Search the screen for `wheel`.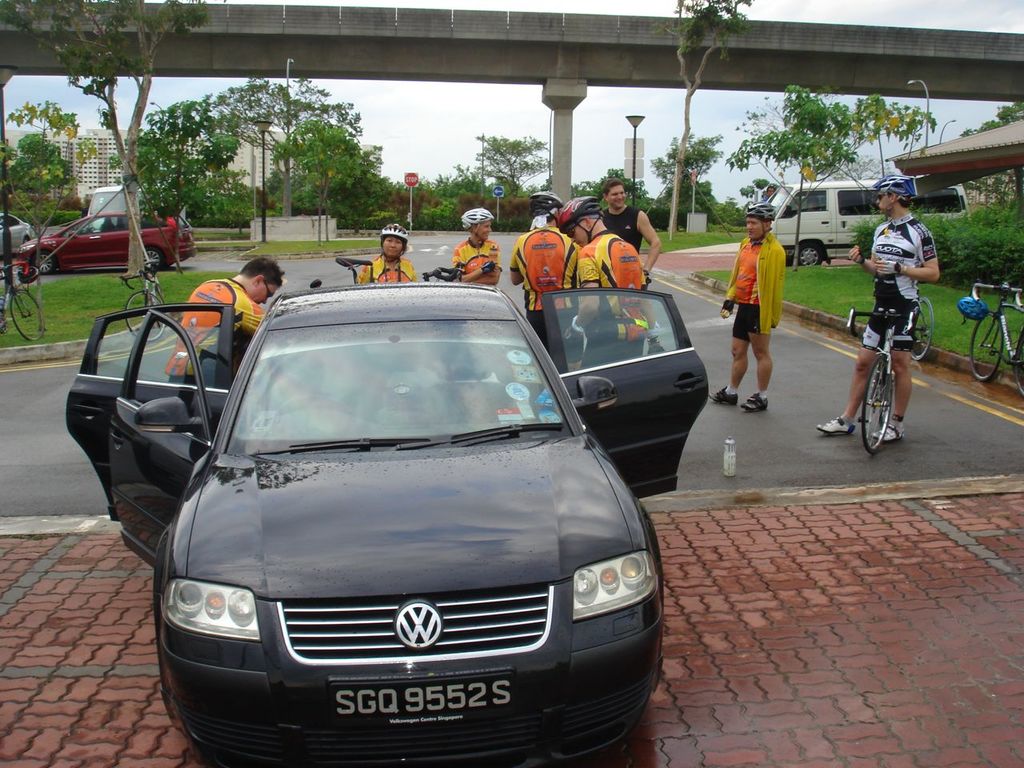
Found at bbox=[142, 247, 164, 270].
